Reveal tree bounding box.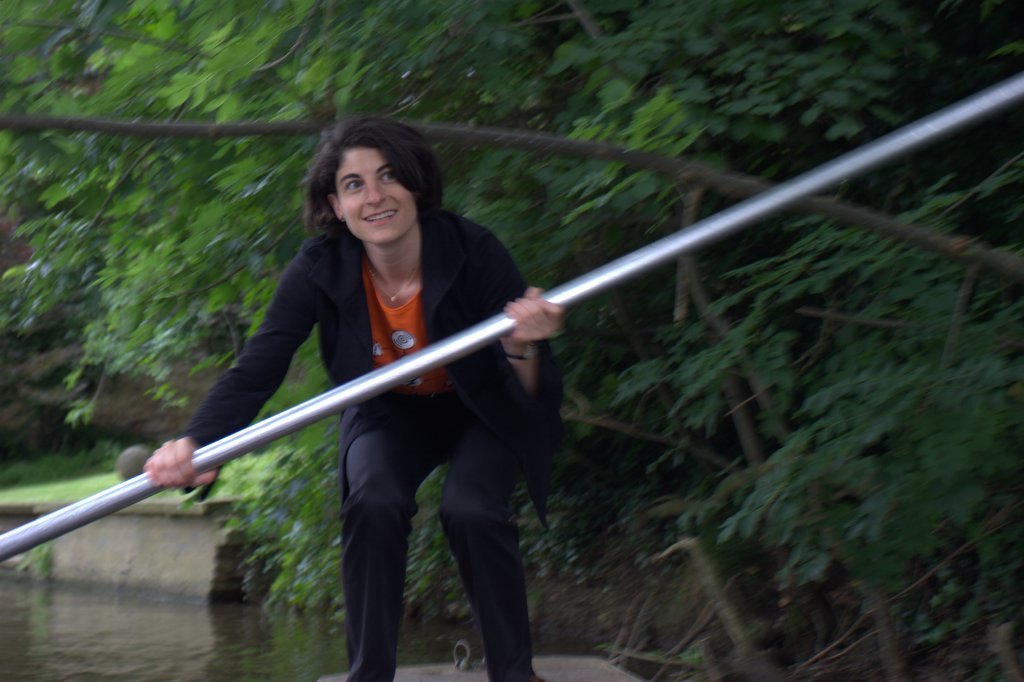
Revealed: BBox(0, 0, 1023, 681).
